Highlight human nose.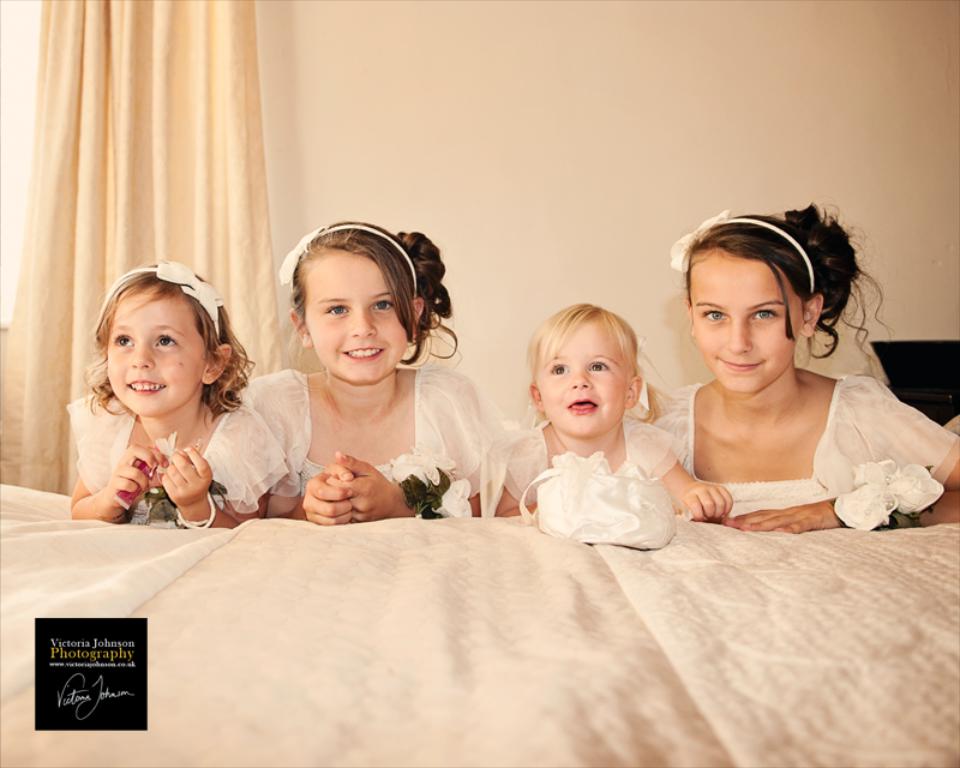
Highlighted region: crop(727, 317, 751, 355).
